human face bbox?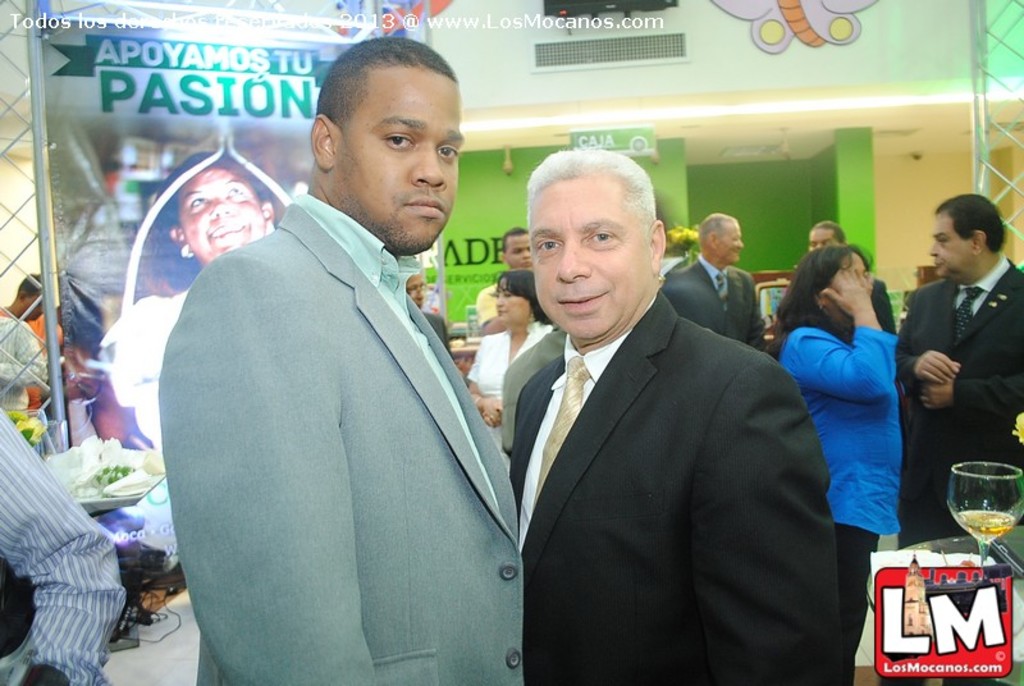
[503, 235, 540, 269]
